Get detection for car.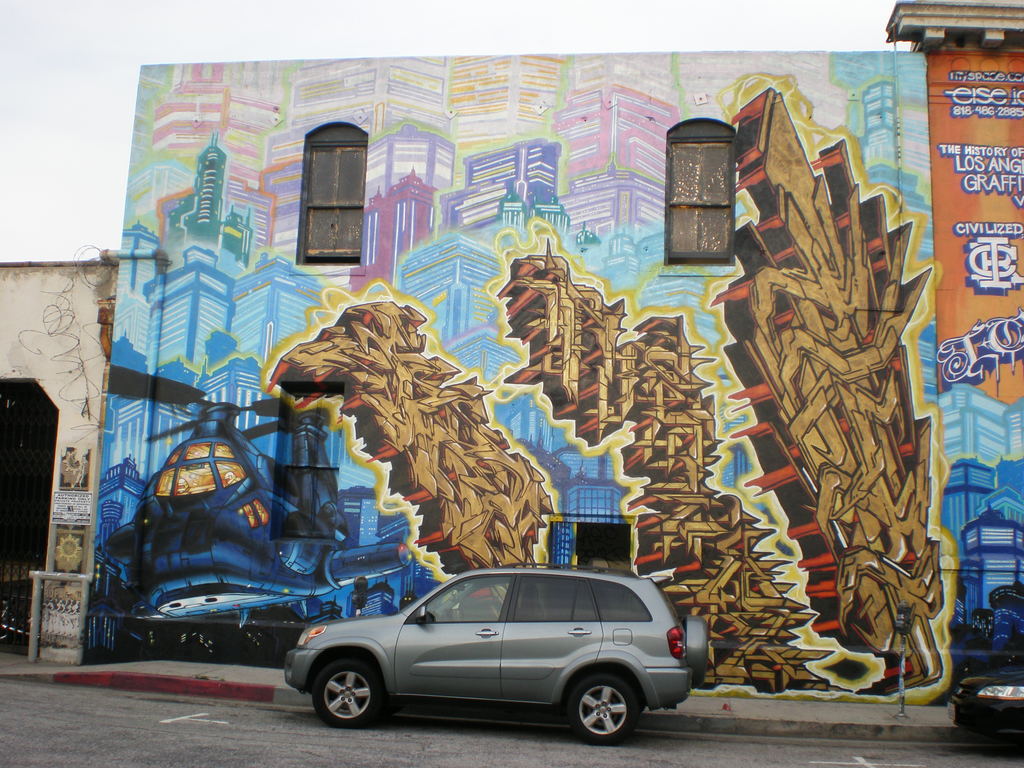
Detection: 283 563 714 742.
